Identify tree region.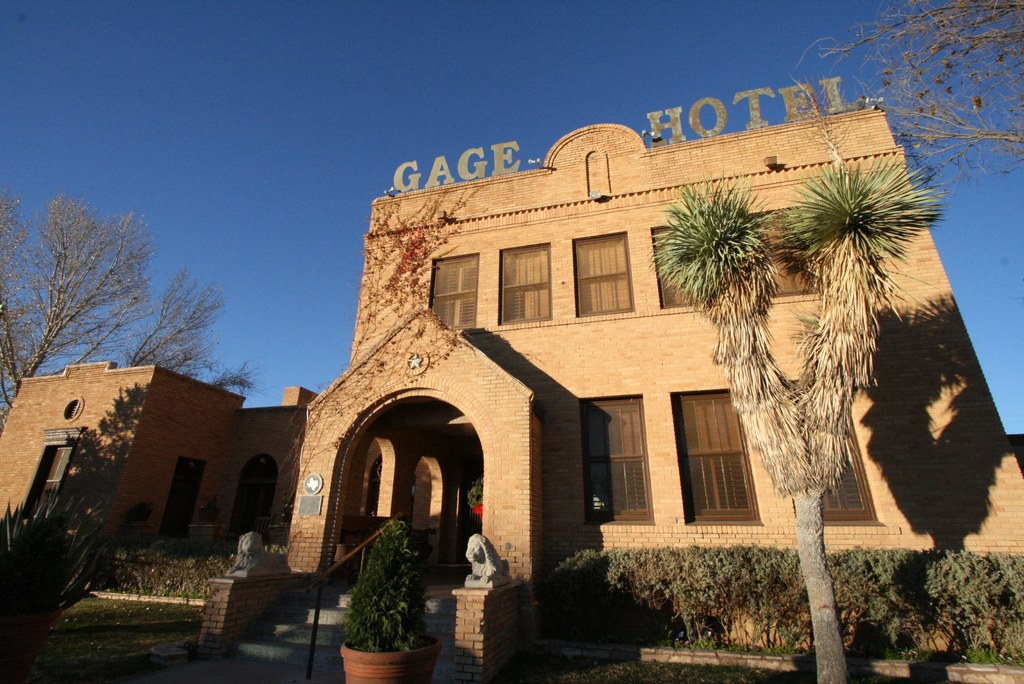
Region: <region>794, 0, 1023, 184</region>.
